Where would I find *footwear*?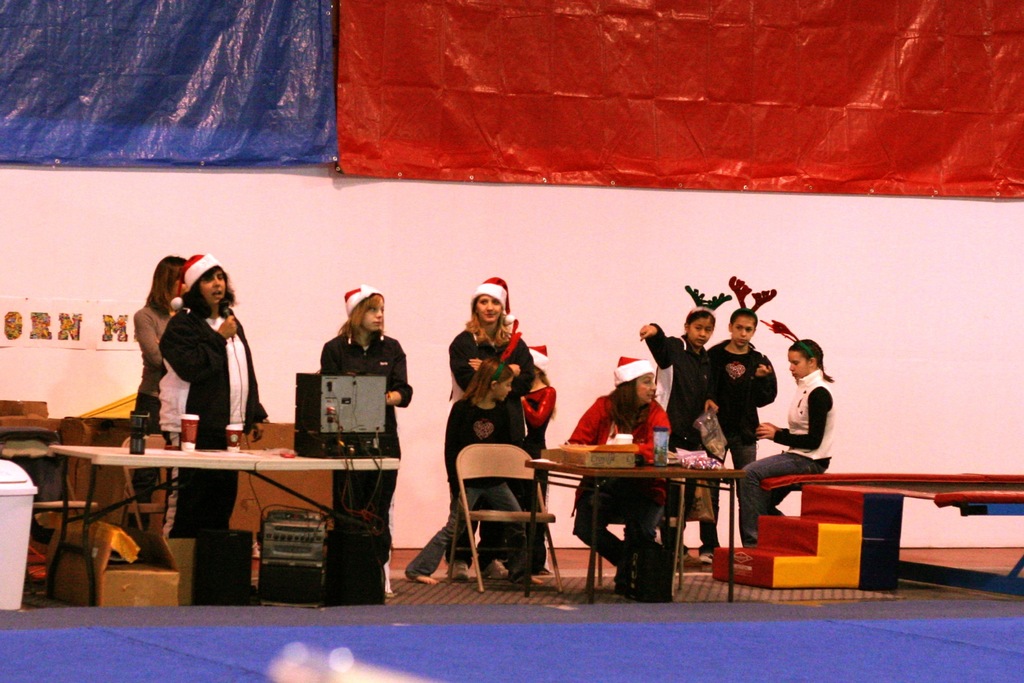
At {"left": 701, "top": 552, "right": 714, "bottom": 569}.
